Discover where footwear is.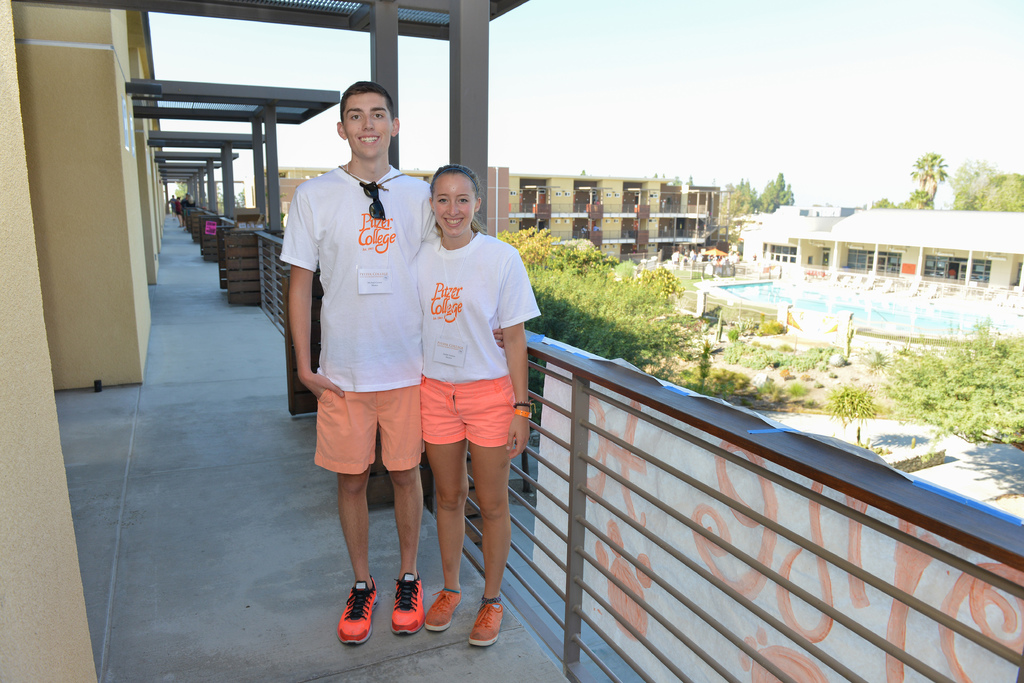
Discovered at 425:584:459:633.
